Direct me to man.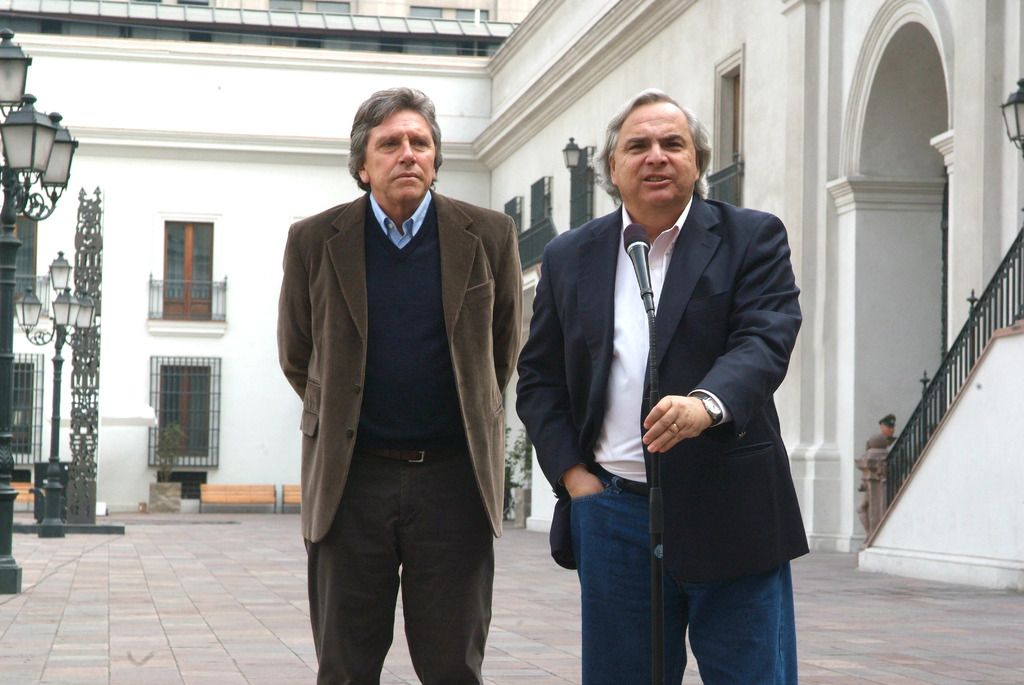
Direction: 265/56/528/684.
